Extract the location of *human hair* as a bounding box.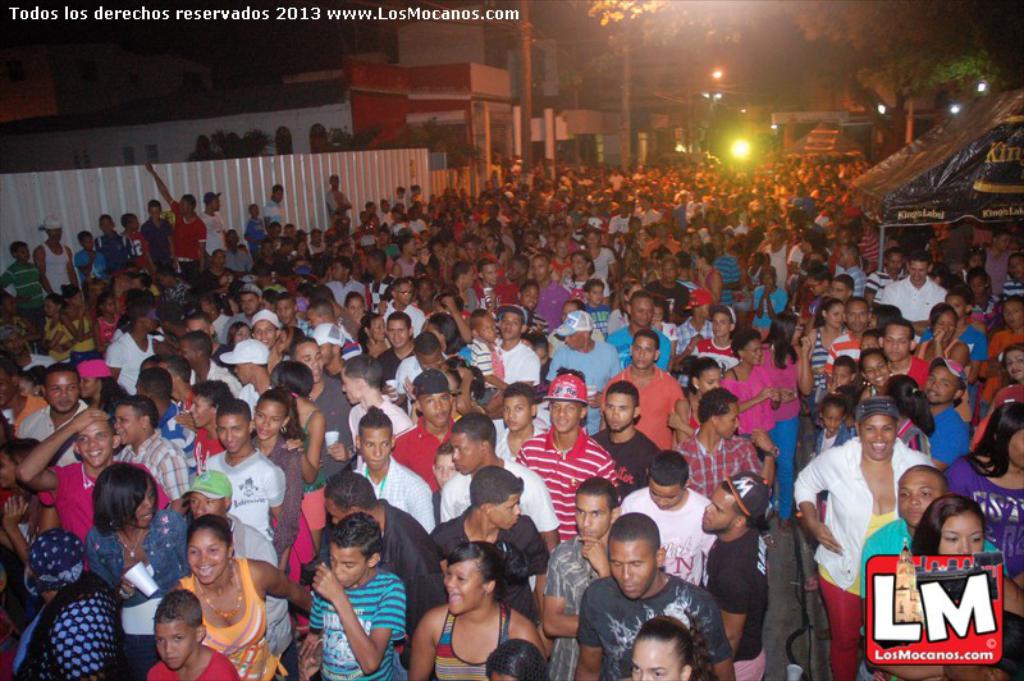
box=[114, 393, 157, 431].
